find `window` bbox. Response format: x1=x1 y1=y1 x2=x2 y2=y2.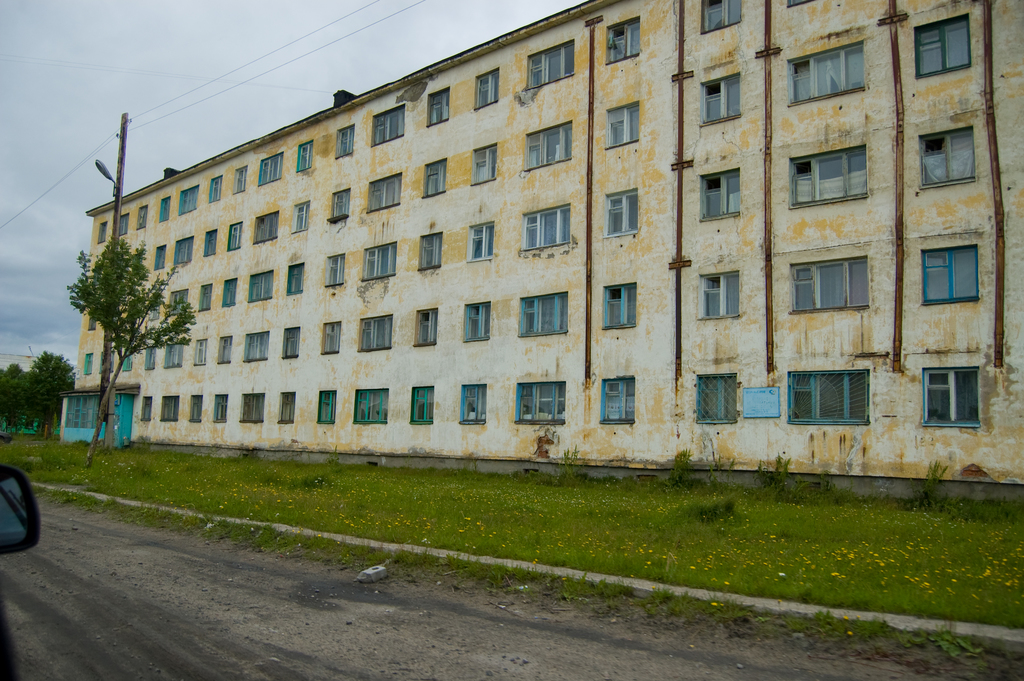
x1=914 y1=131 x2=986 y2=188.
